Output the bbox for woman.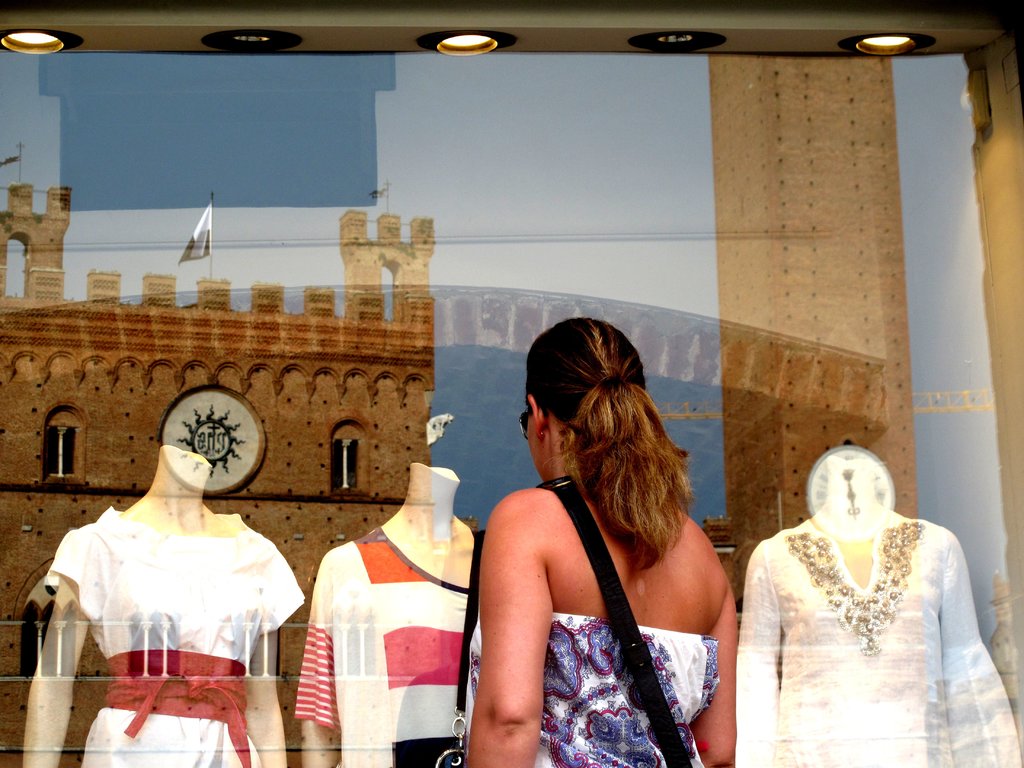
x1=472, y1=313, x2=736, y2=767.
